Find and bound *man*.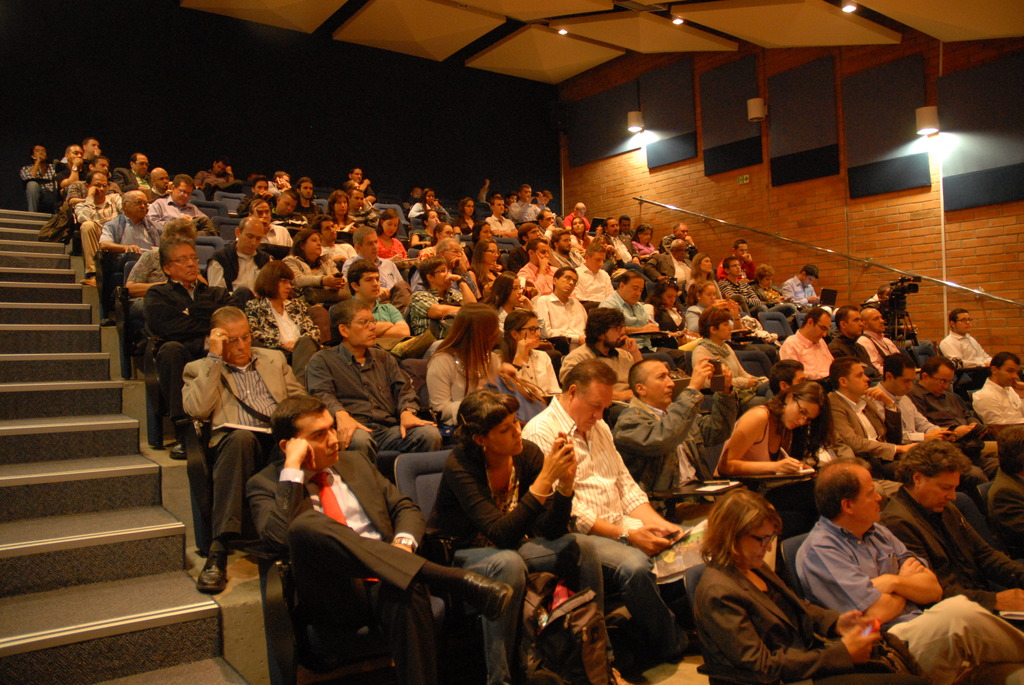
Bound: [557, 306, 648, 403].
